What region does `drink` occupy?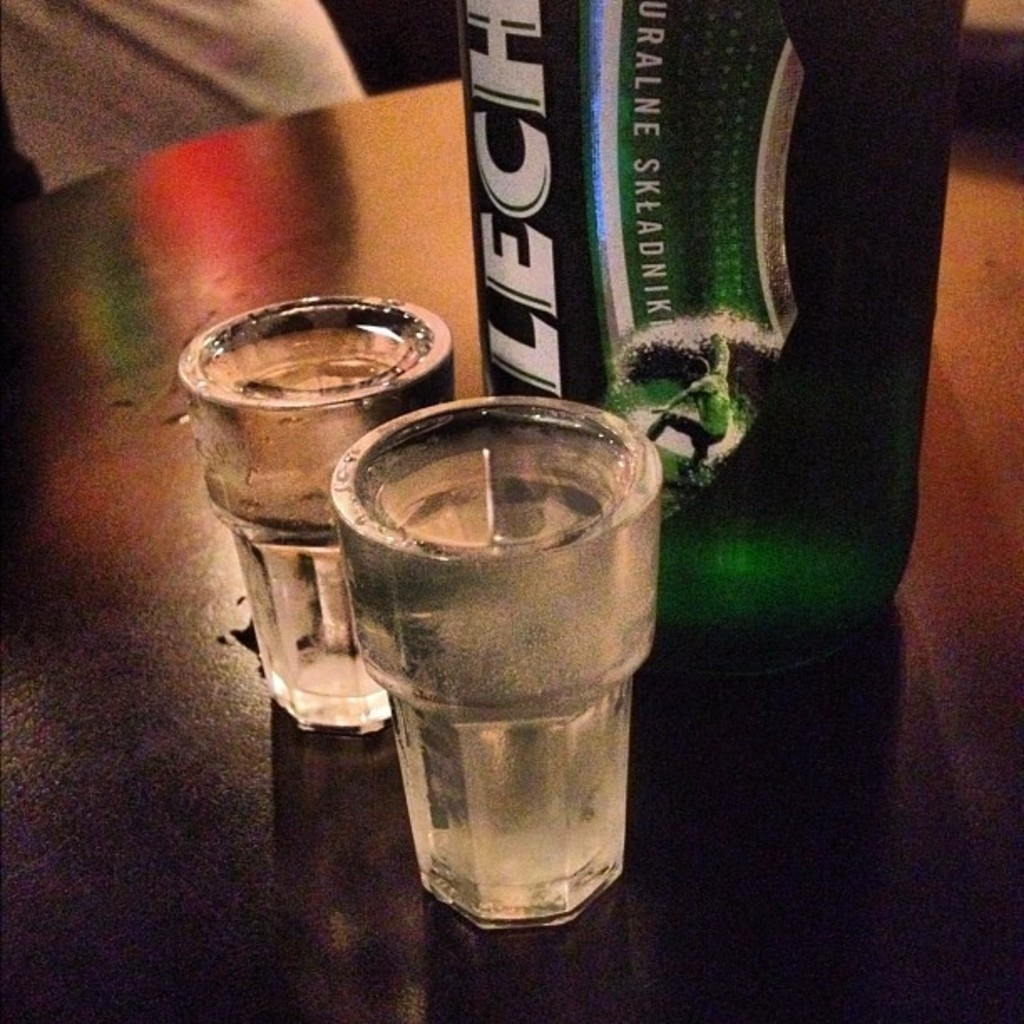
{"x1": 345, "y1": 417, "x2": 674, "y2": 955}.
